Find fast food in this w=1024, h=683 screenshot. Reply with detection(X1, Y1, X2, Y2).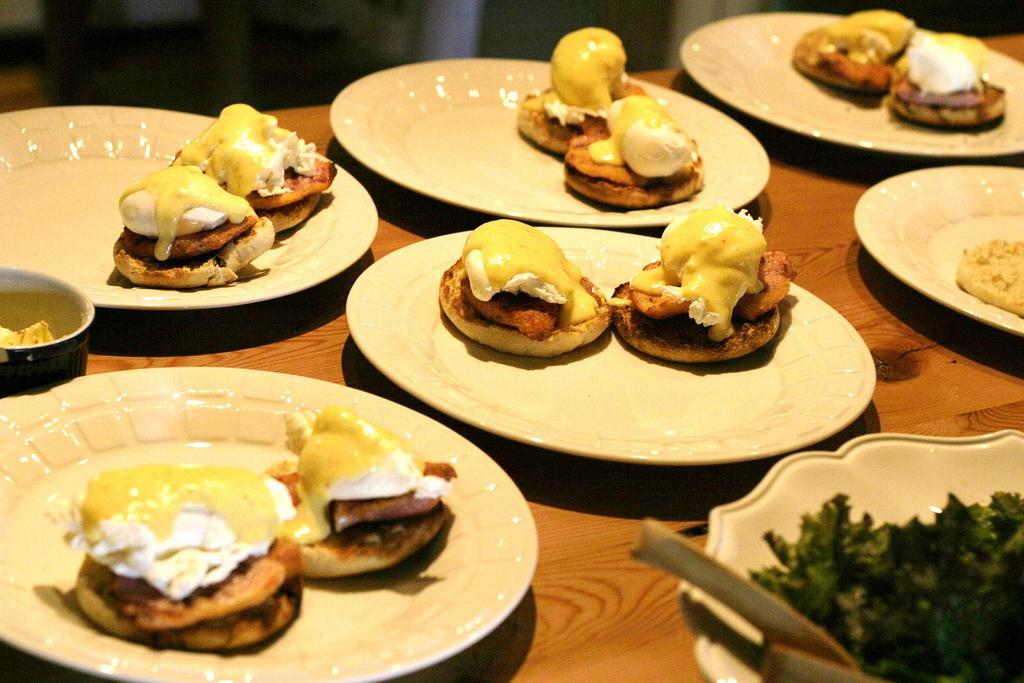
detection(174, 100, 334, 231).
